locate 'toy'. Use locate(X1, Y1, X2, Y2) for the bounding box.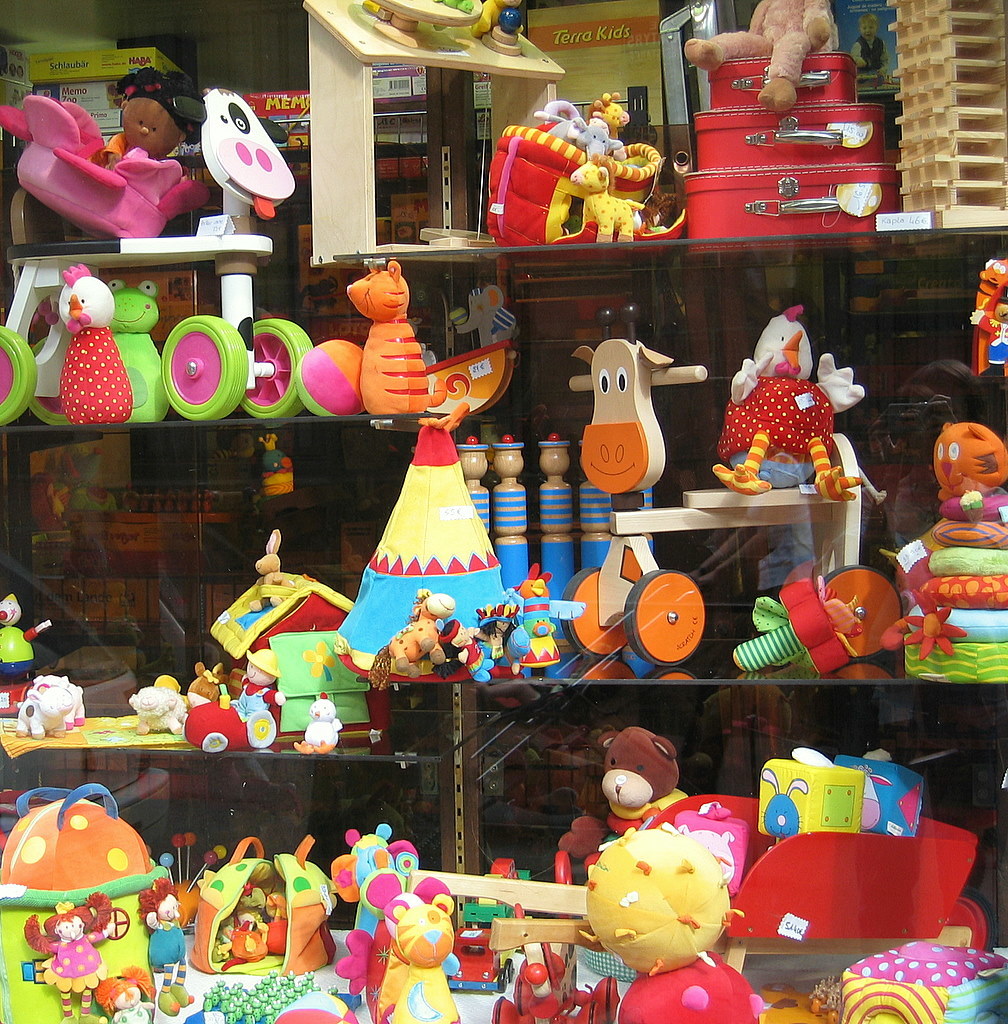
locate(320, 397, 586, 694).
